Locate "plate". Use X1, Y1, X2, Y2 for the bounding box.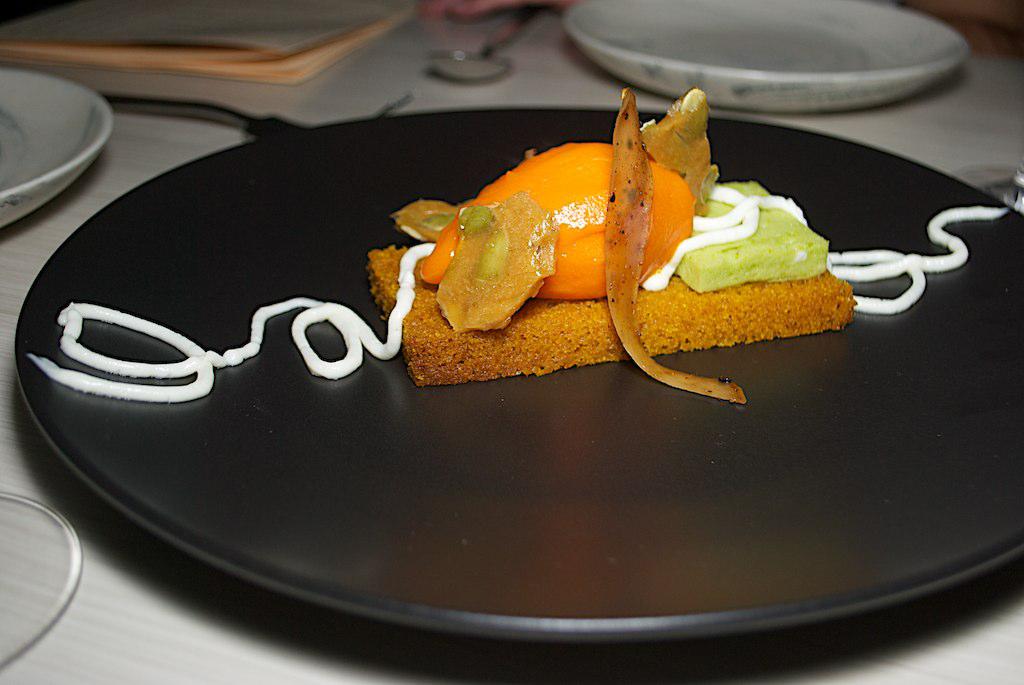
21, 112, 1023, 663.
